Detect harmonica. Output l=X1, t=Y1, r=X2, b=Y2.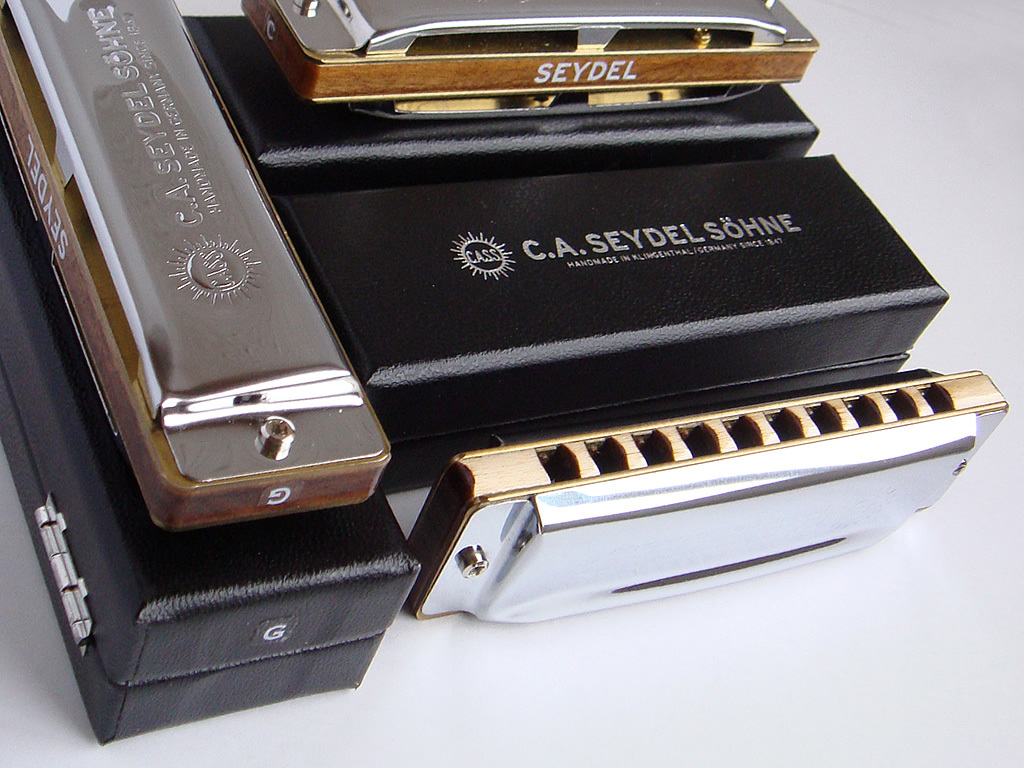
l=0, t=0, r=394, b=533.
